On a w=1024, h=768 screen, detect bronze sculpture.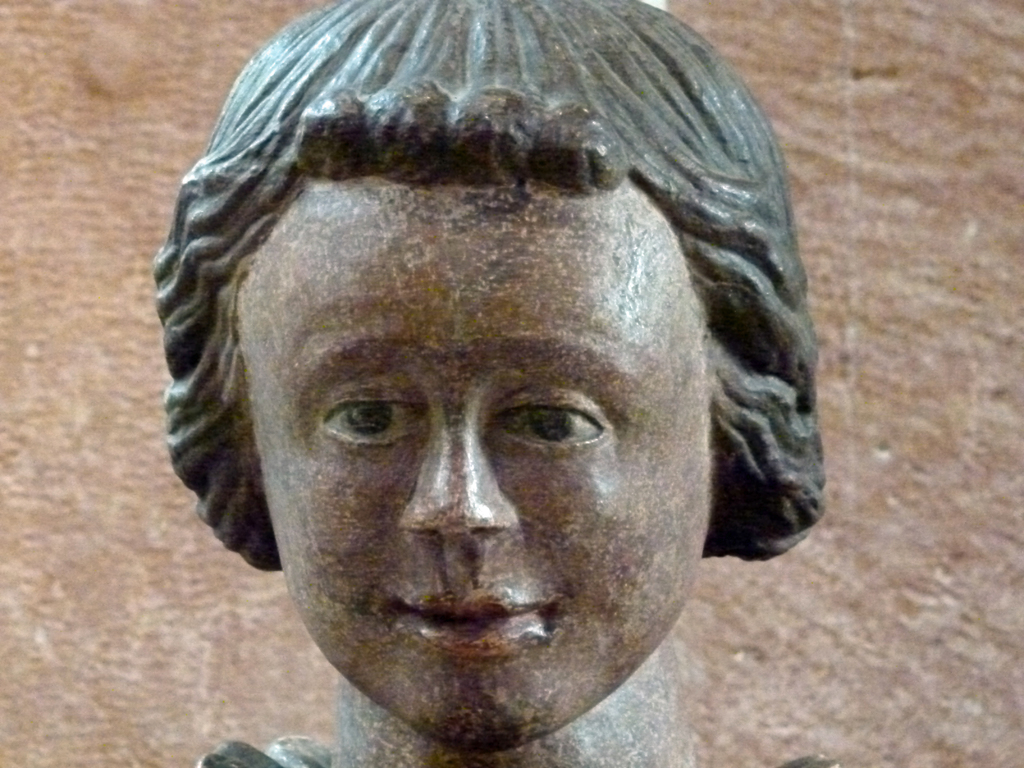
Rect(132, 11, 812, 735).
